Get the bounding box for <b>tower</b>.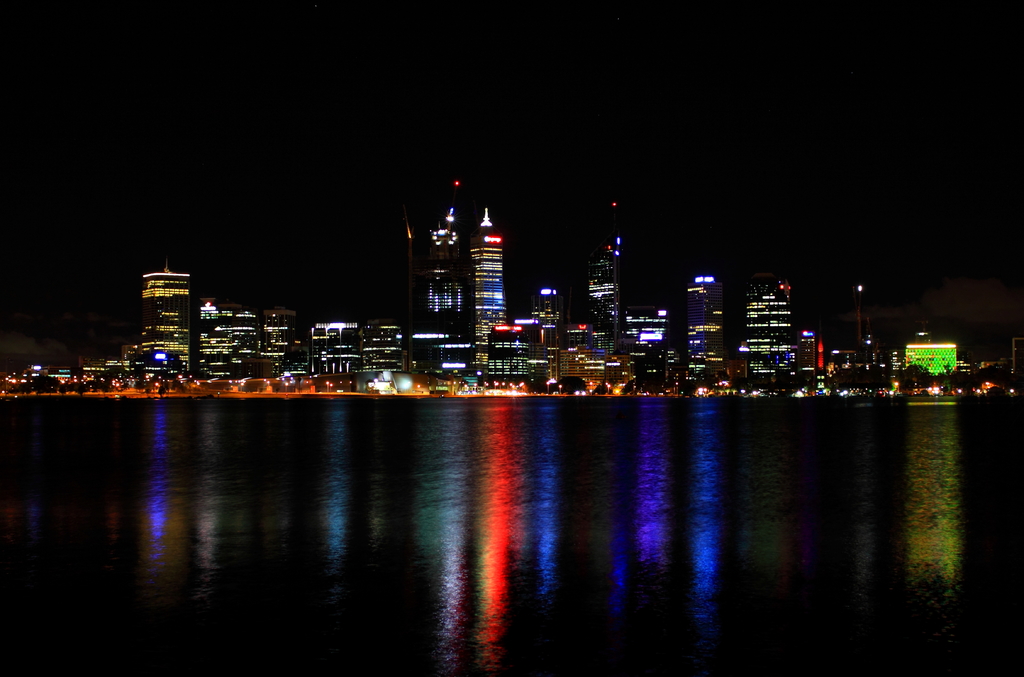
bbox=[143, 259, 192, 382].
